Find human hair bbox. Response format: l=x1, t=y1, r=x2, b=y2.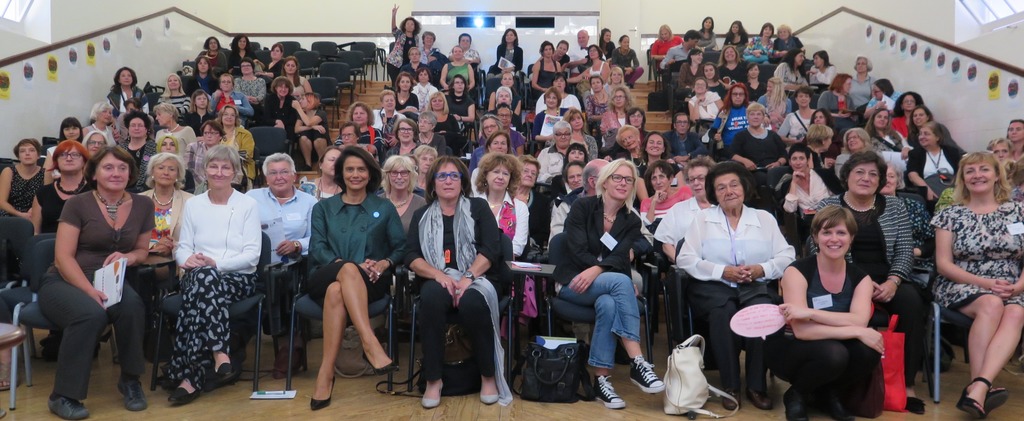
l=806, t=123, r=835, b=150.
